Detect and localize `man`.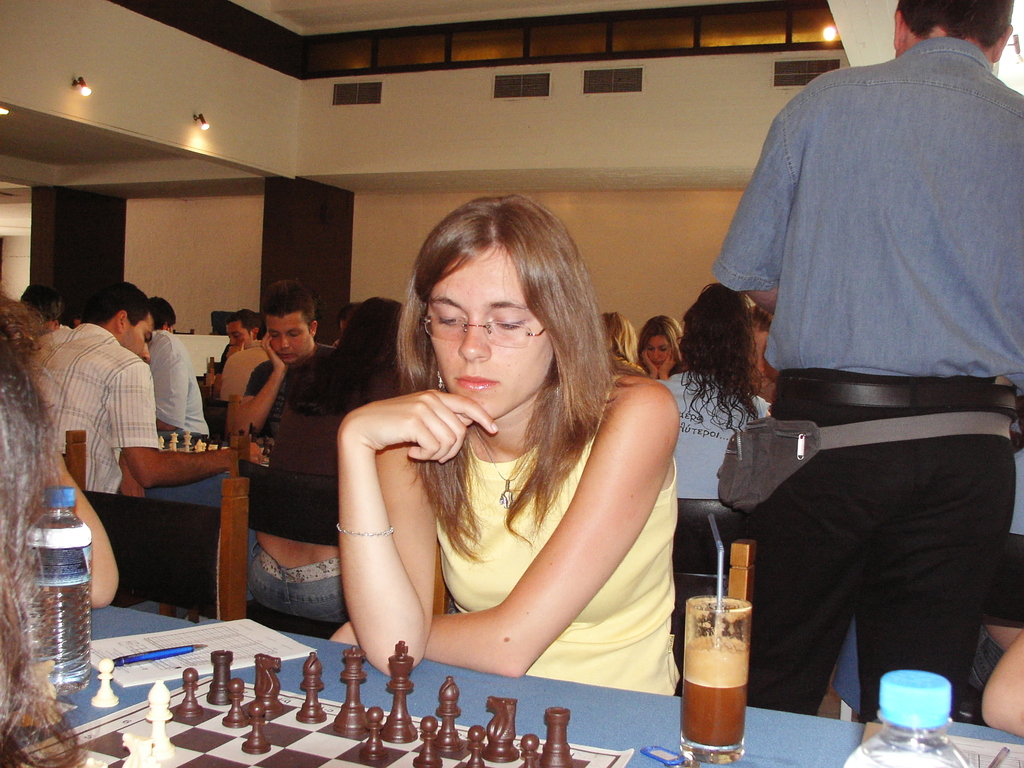
Localized at {"x1": 707, "y1": 0, "x2": 1023, "y2": 725}.
